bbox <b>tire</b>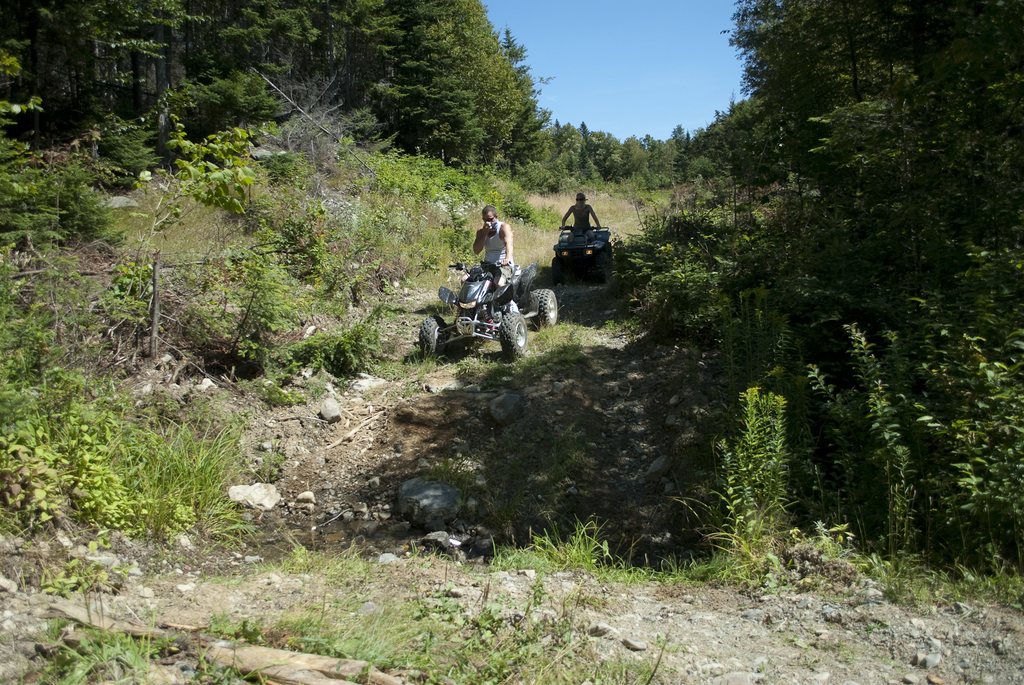
595:252:608:284
